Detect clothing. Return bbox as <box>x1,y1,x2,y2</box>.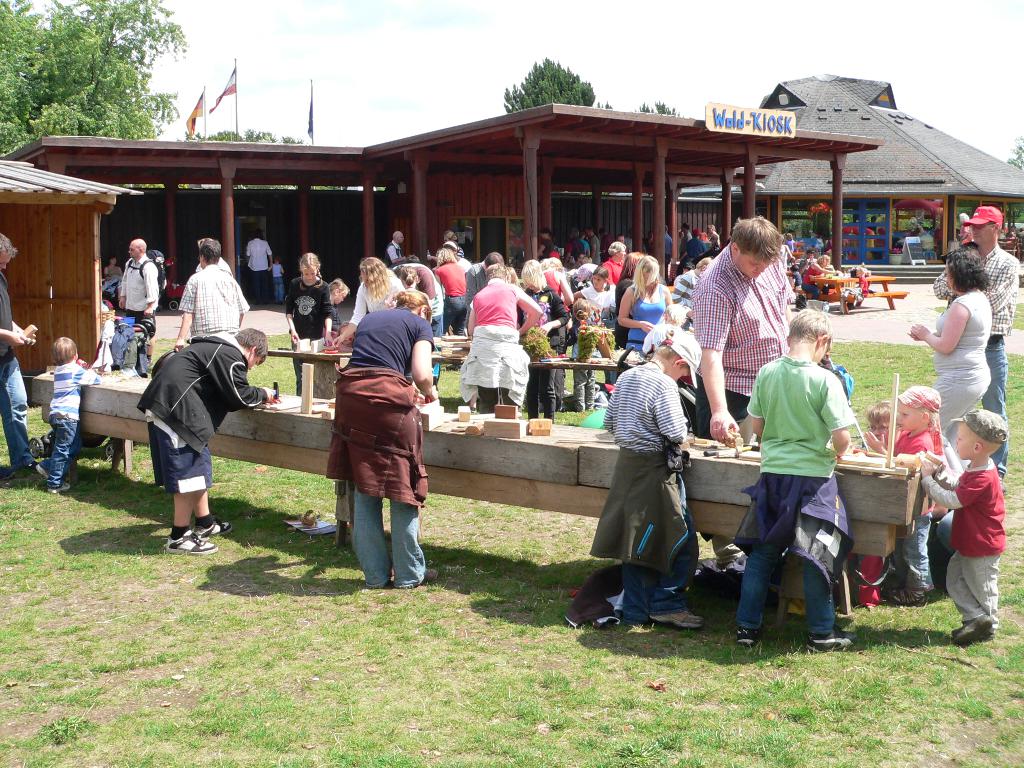
<box>851,269,874,302</box>.
